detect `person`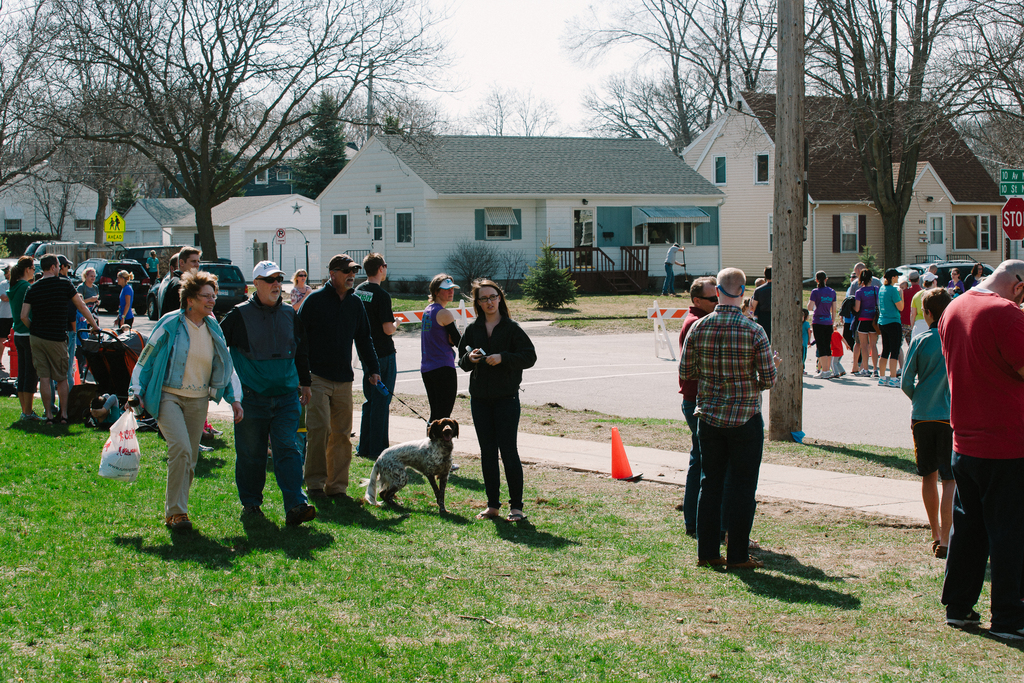
(218,260,322,528)
